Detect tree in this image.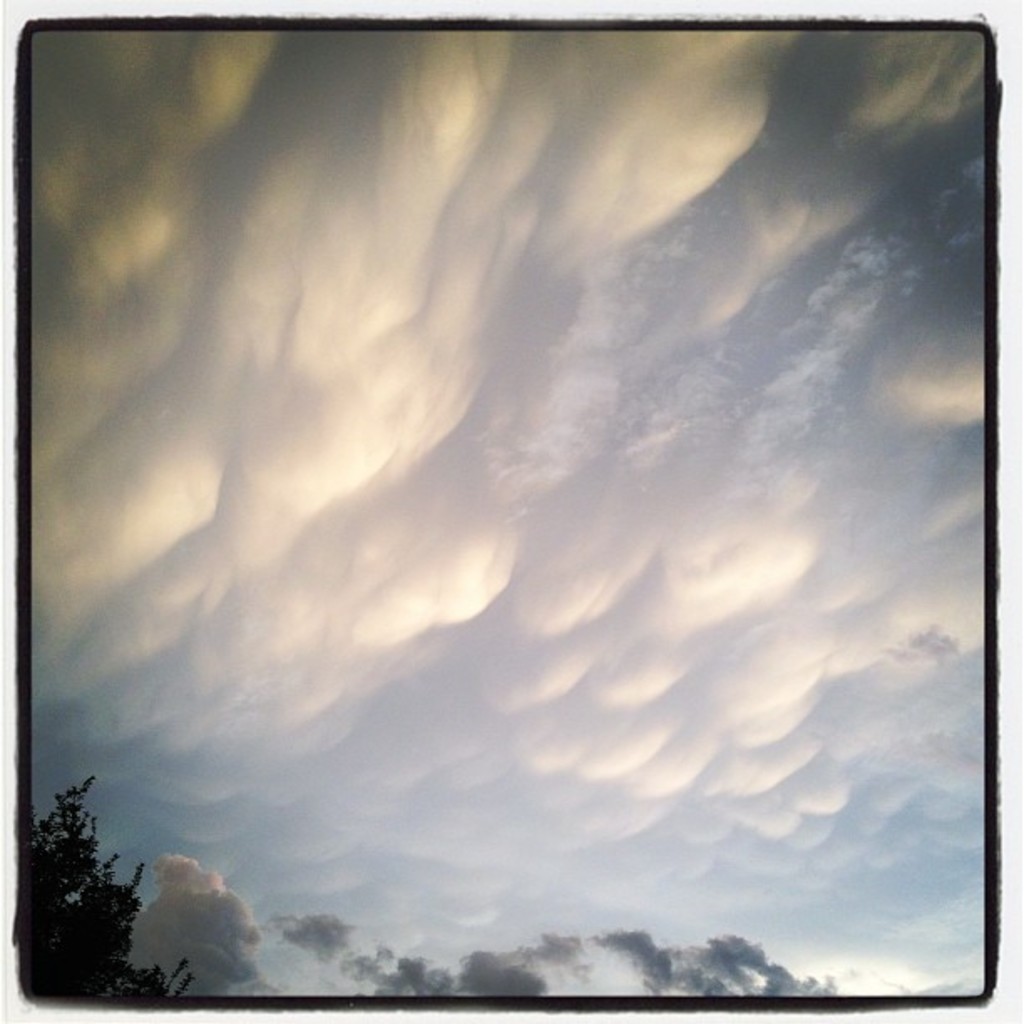
Detection: x1=13, y1=761, x2=152, y2=1009.
